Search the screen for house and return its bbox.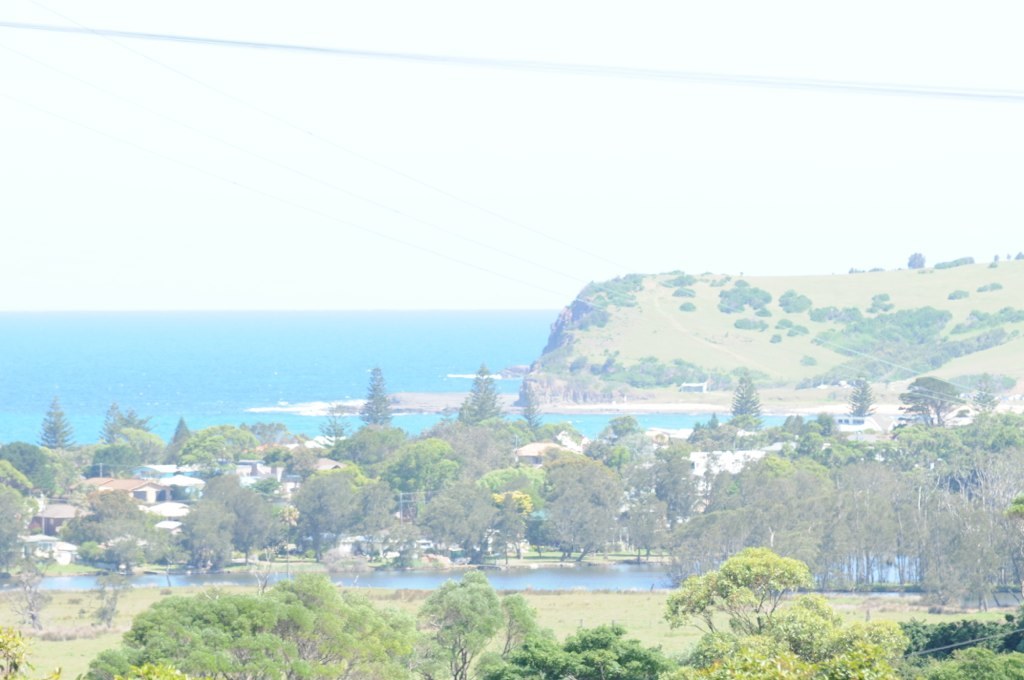
Found: bbox=(66, 474, 175, 503).
